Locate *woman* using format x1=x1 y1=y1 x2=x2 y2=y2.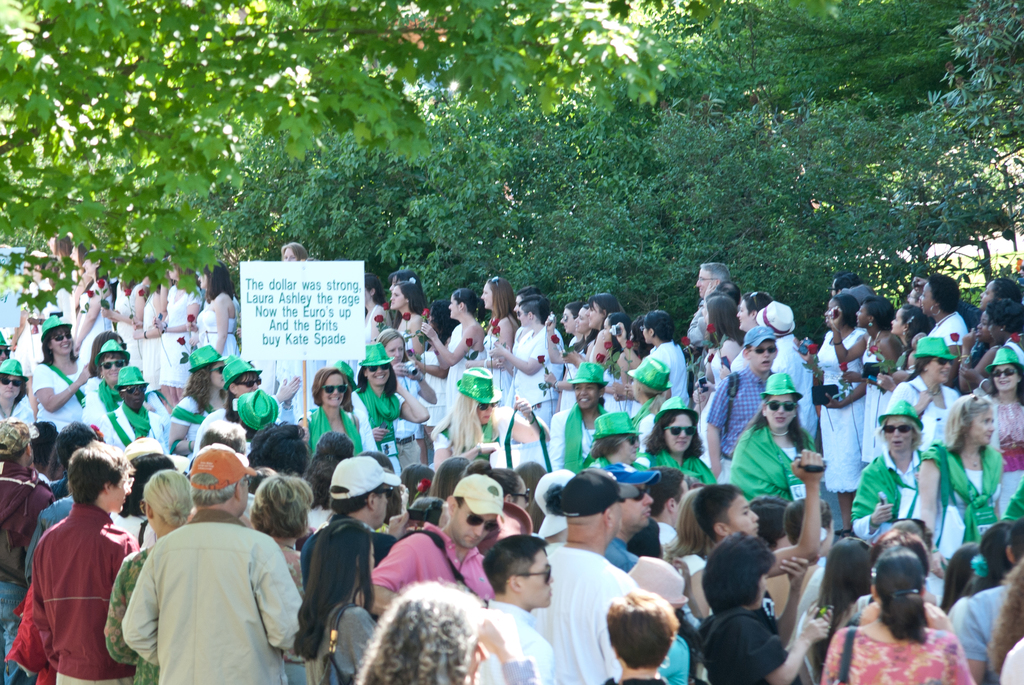
x1=166 y1=345 x2=232 y2=469.
